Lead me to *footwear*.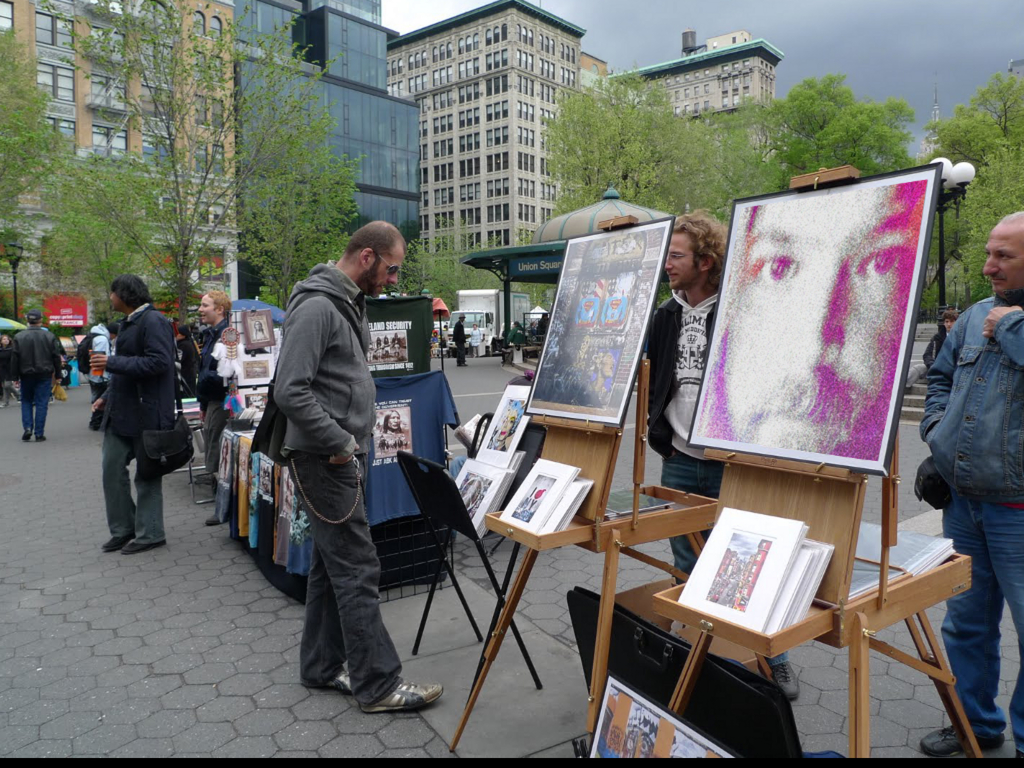
Lead to bbox(325, 664, 355, 700).
